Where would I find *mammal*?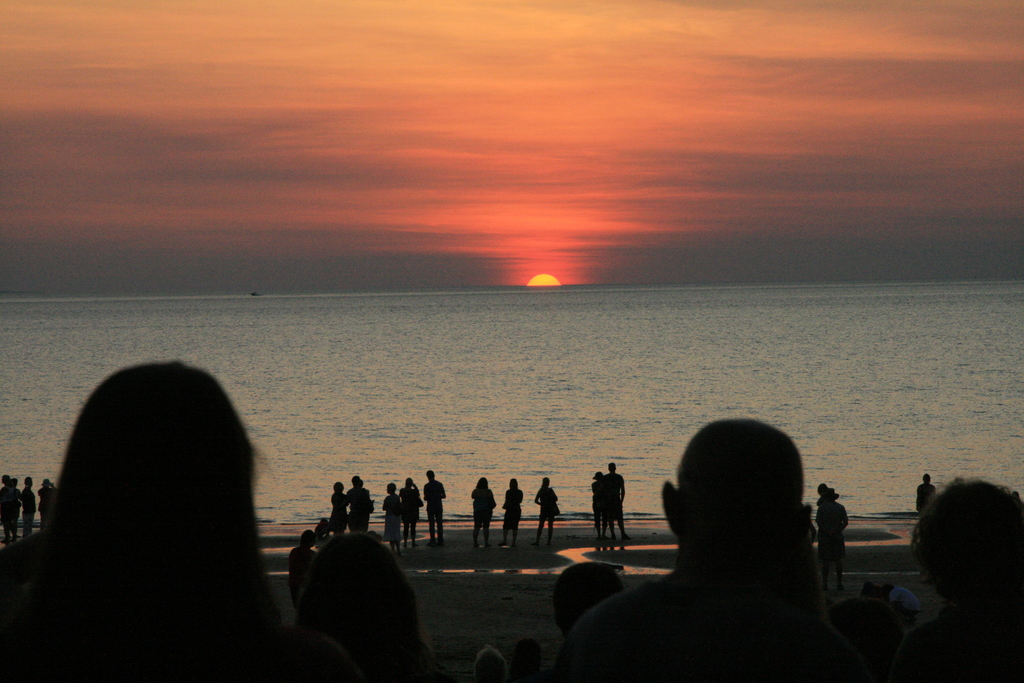
At [473, 649, 513, 682].
